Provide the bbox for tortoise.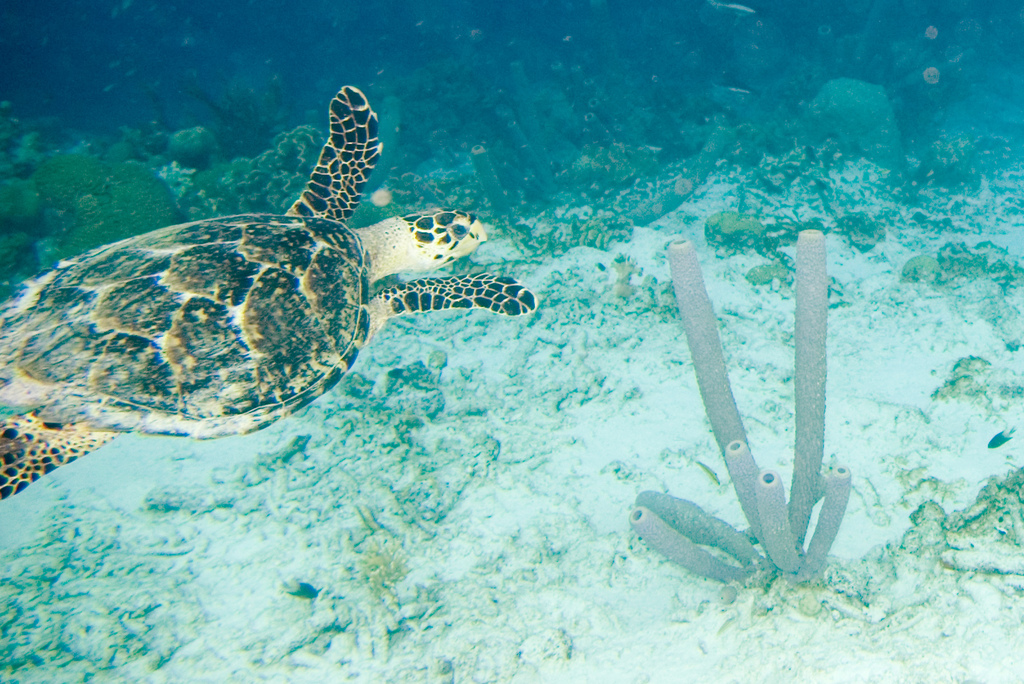
region(0, 86, 541, 494).
